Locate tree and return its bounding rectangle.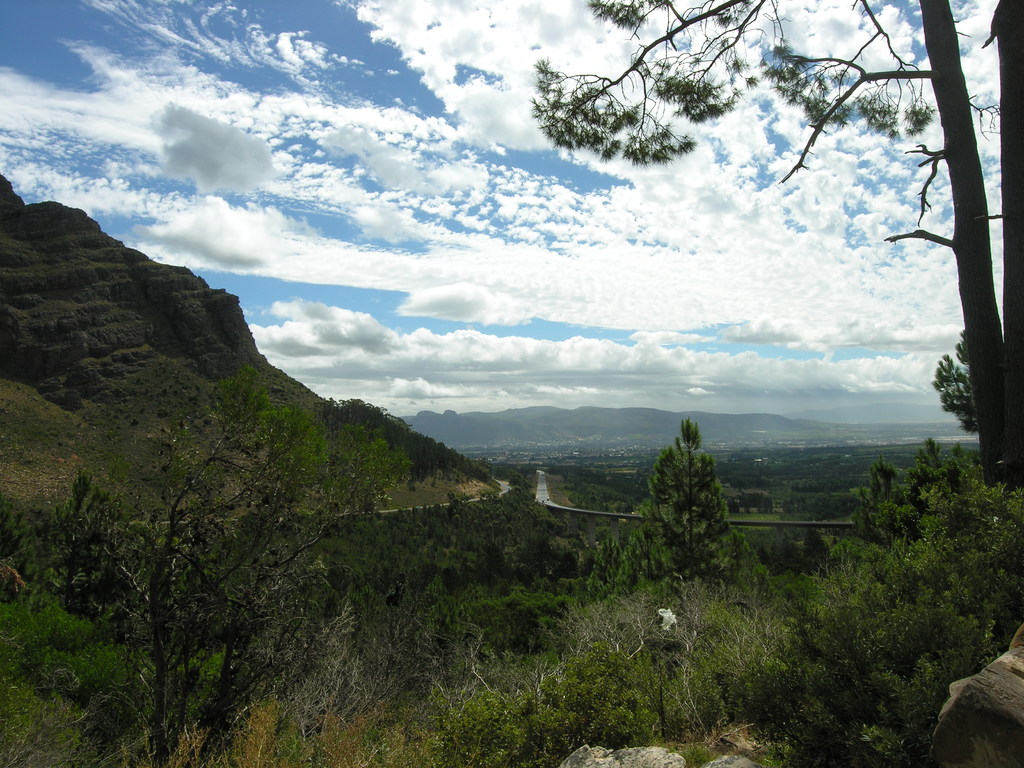
(639,394,751,591).
